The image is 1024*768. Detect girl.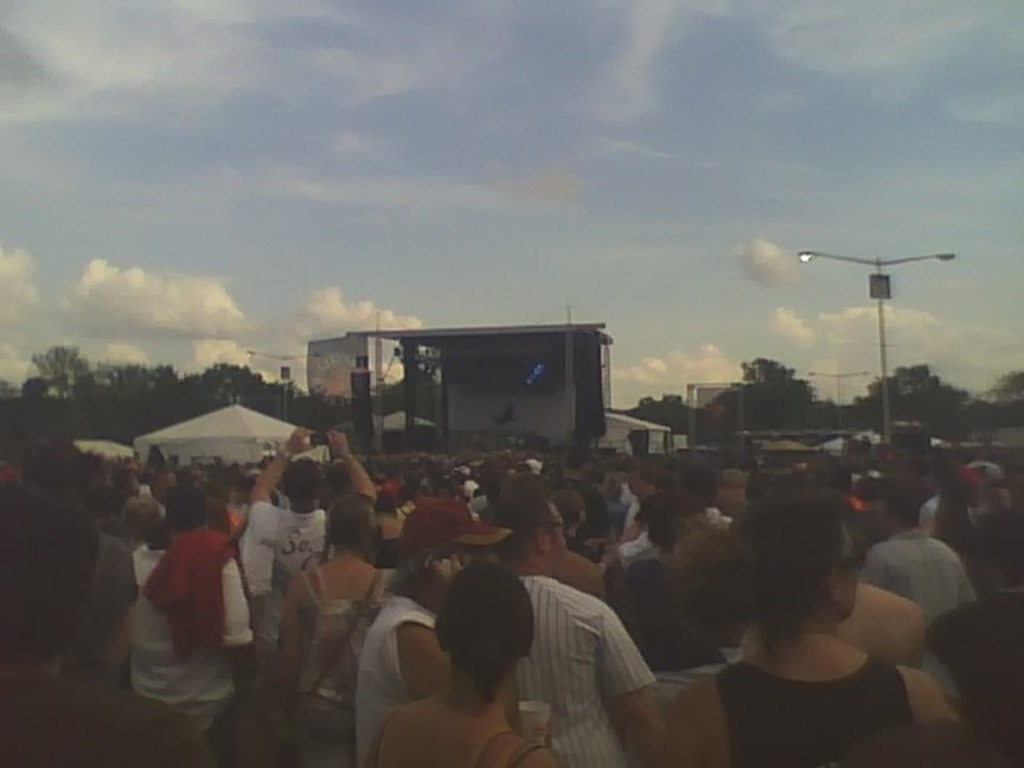
Detection: Rect(277, 493, 389, 766).
